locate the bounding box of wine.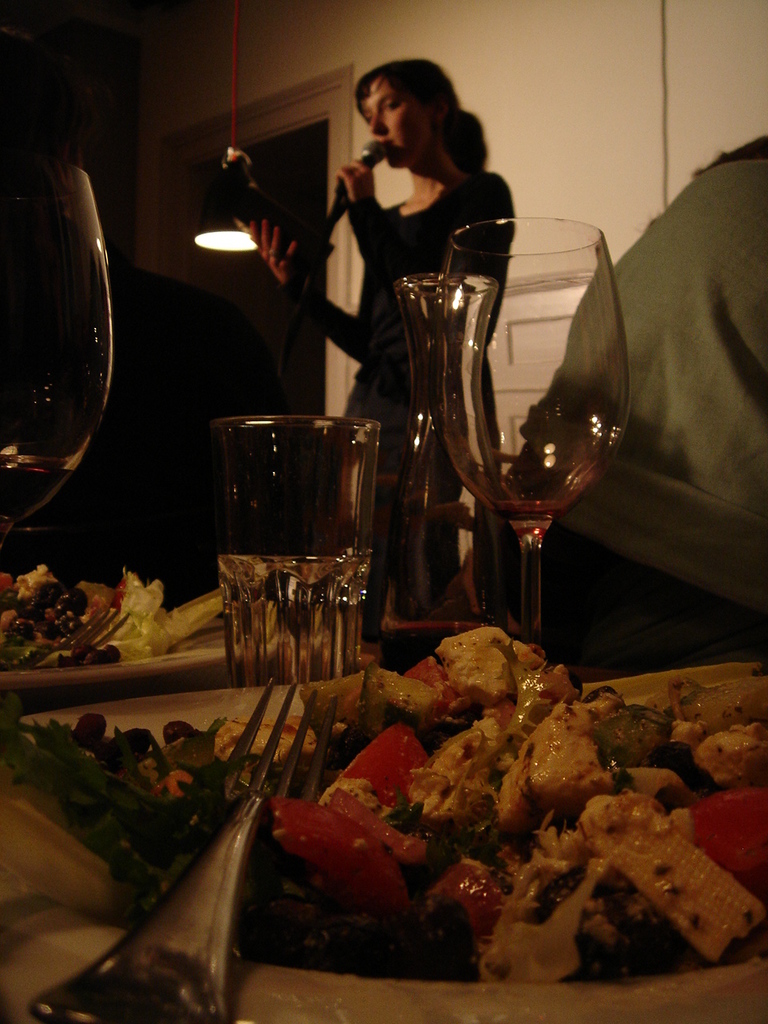
Bounding box: bbox=[0, 452, 82, 528].
